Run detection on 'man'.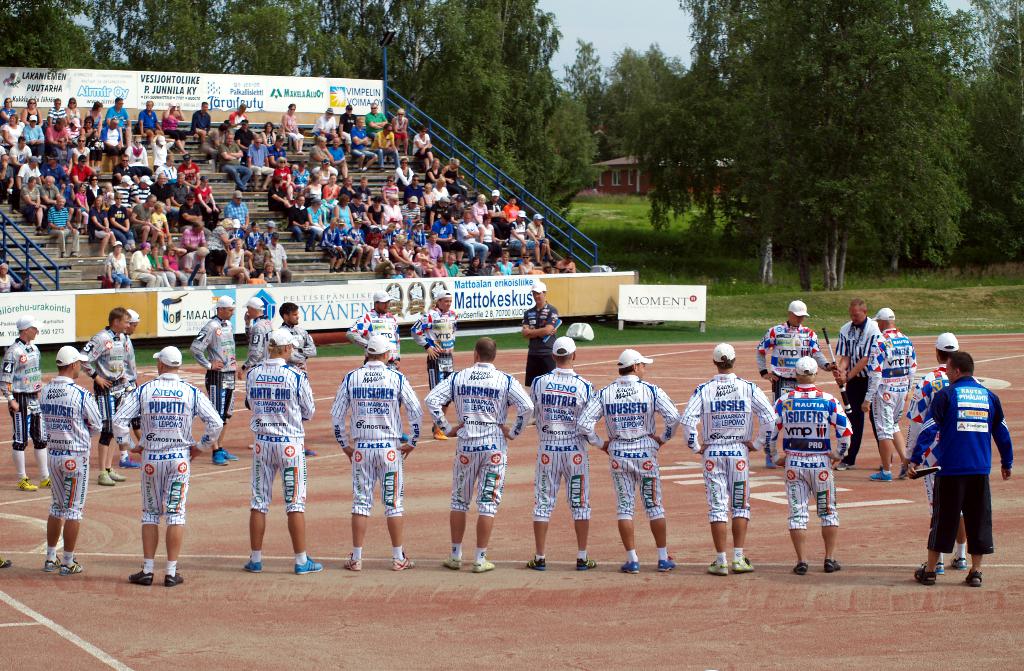
Result: 411, 285, 465, 439.
